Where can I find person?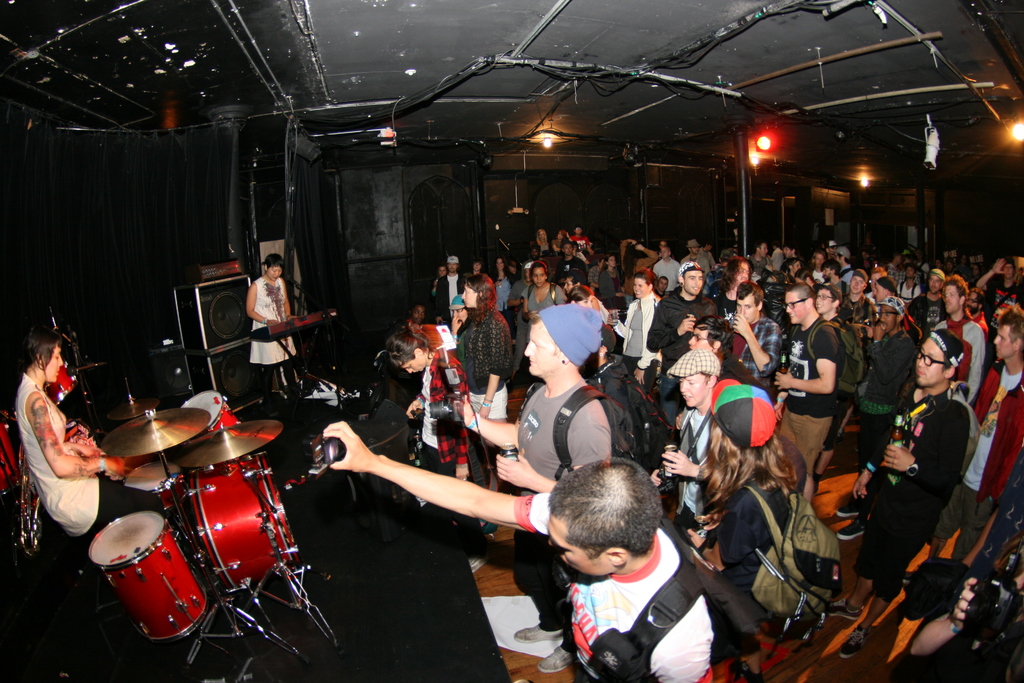
You can find it at (898, 263, 931, 302).
